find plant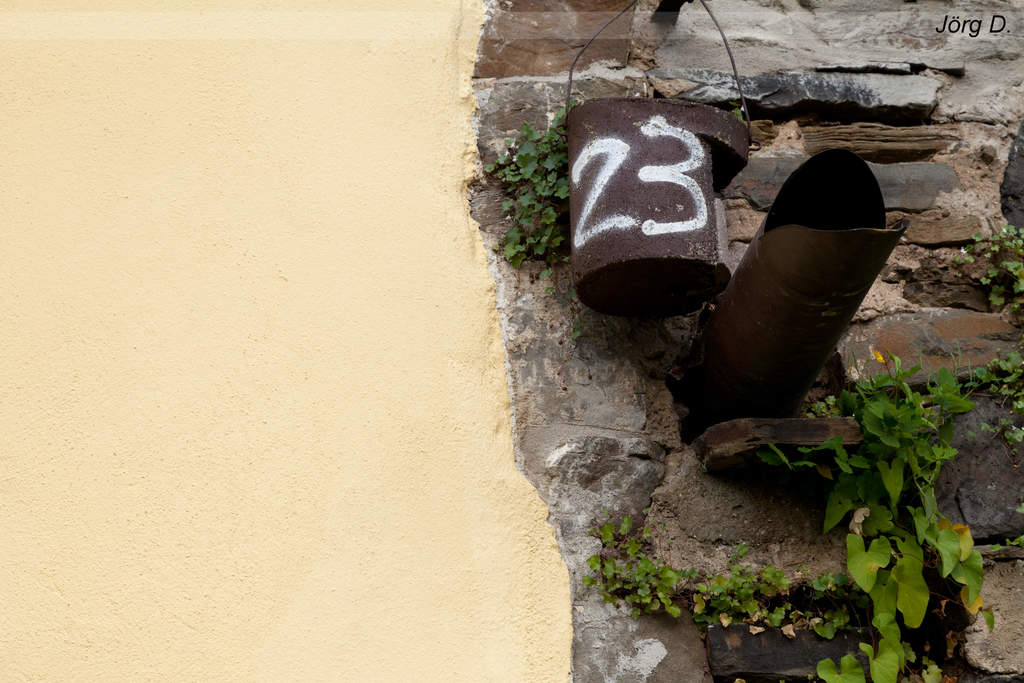
box(796, 277, 1007, 654)
